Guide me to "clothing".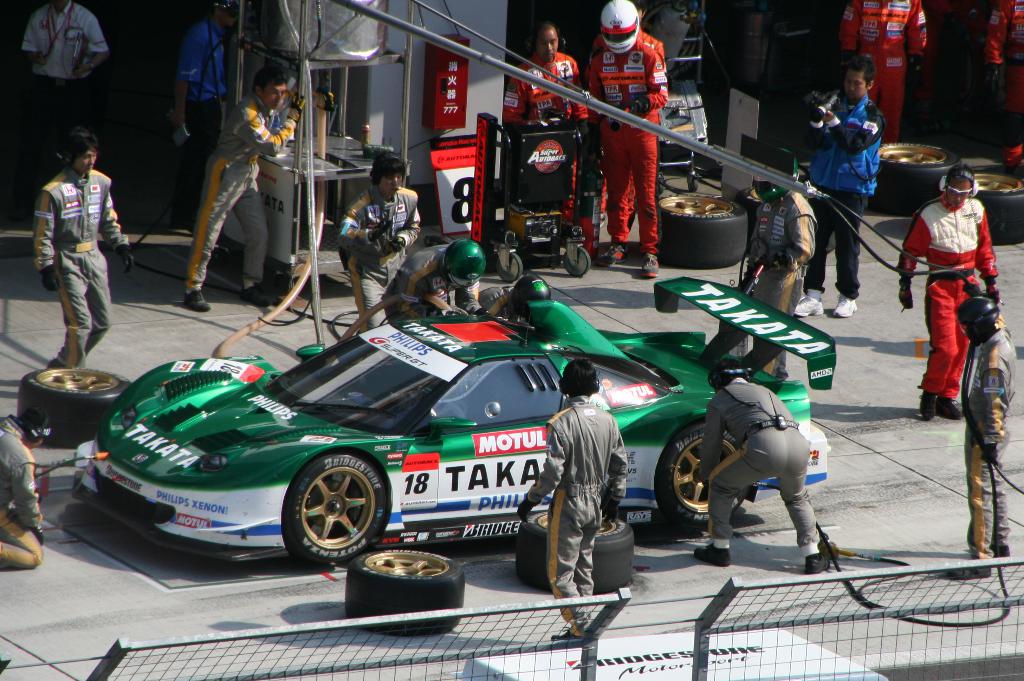
Guidance: [left=32, top=164, right=142, bottom=367].
